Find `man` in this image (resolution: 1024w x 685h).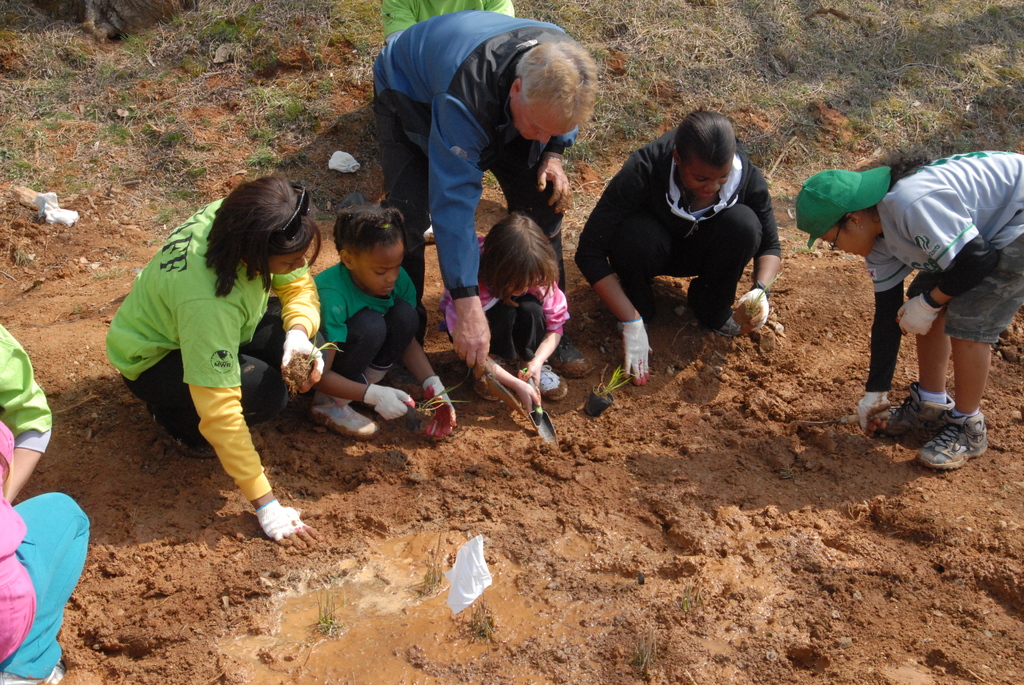
locate(370, 15, 605, 375).
